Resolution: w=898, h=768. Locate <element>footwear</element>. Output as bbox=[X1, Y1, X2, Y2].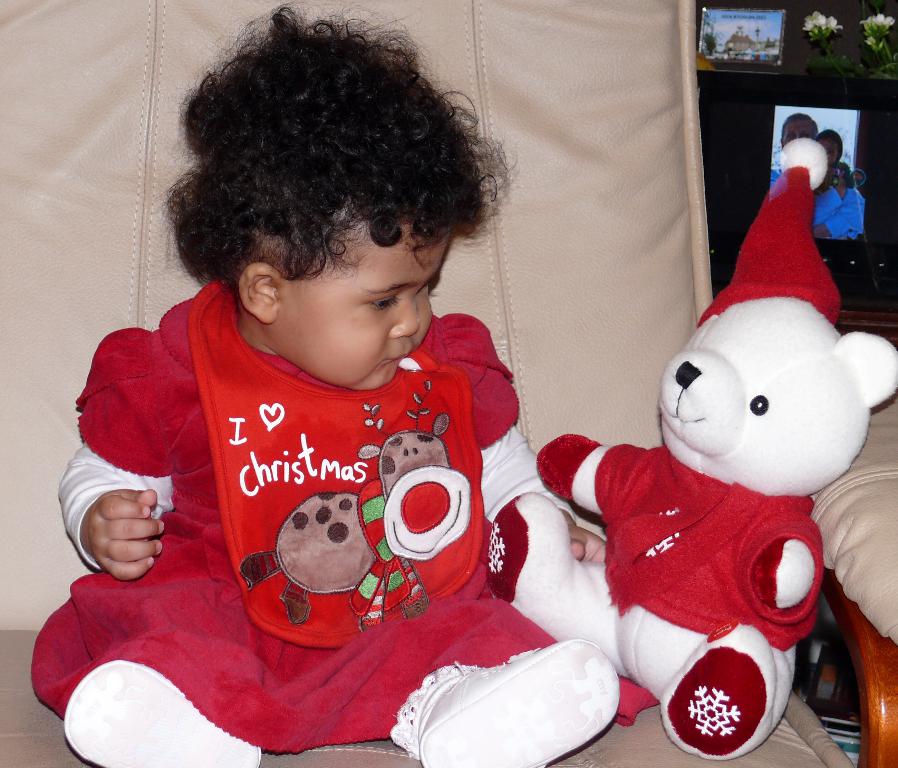
bbox=[413, 635, 622, 767].
